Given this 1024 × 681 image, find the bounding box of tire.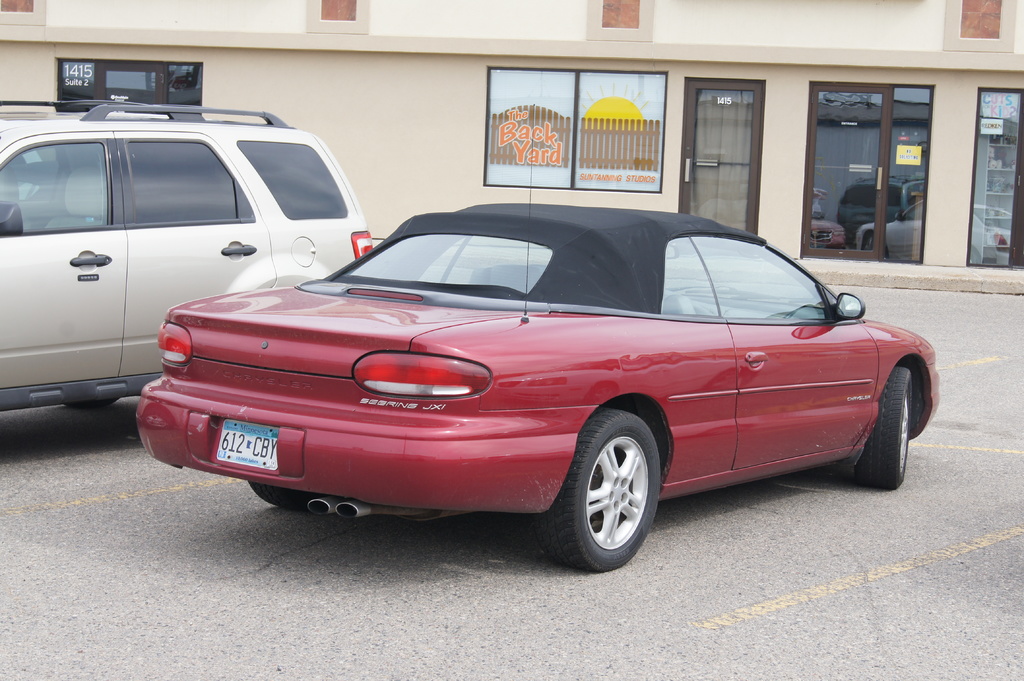
bbox(840, 365, 915, 498).
